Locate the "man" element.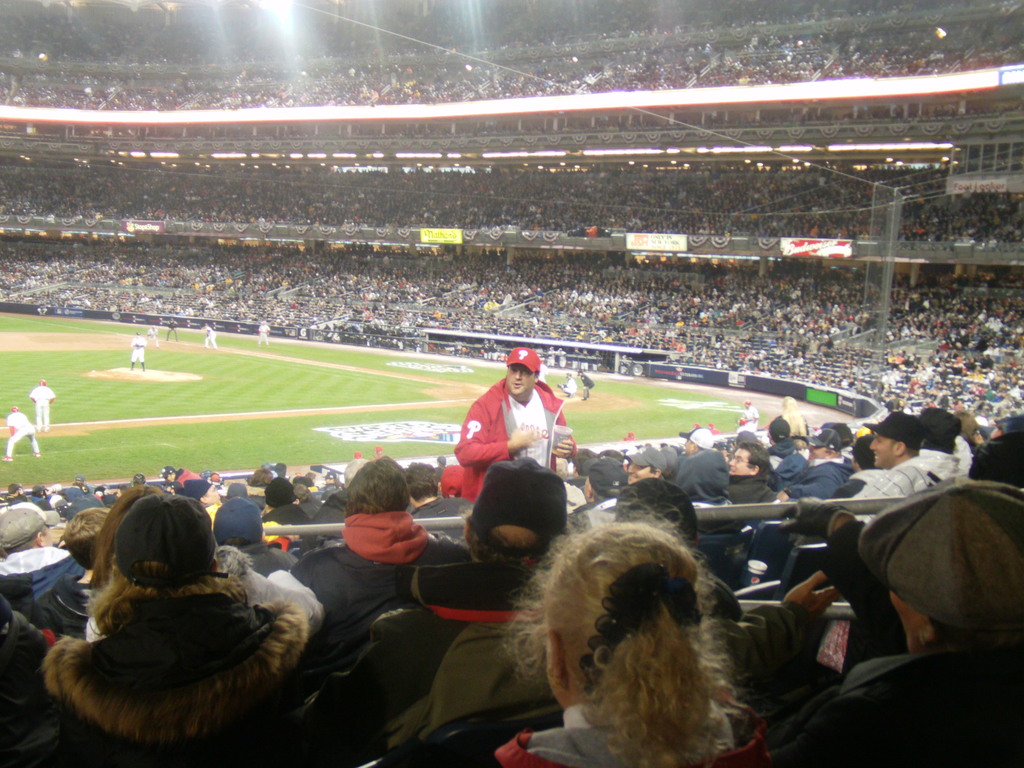
Element bbox: 0 502 74 605.
